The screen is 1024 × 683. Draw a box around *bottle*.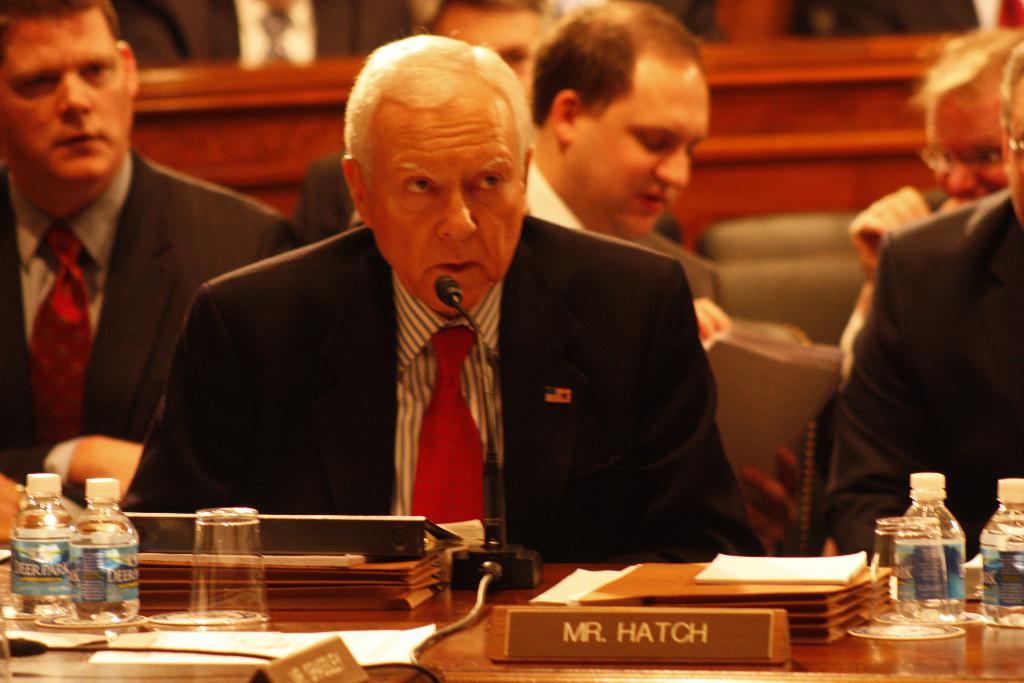
[897, 473, 970, 619].
